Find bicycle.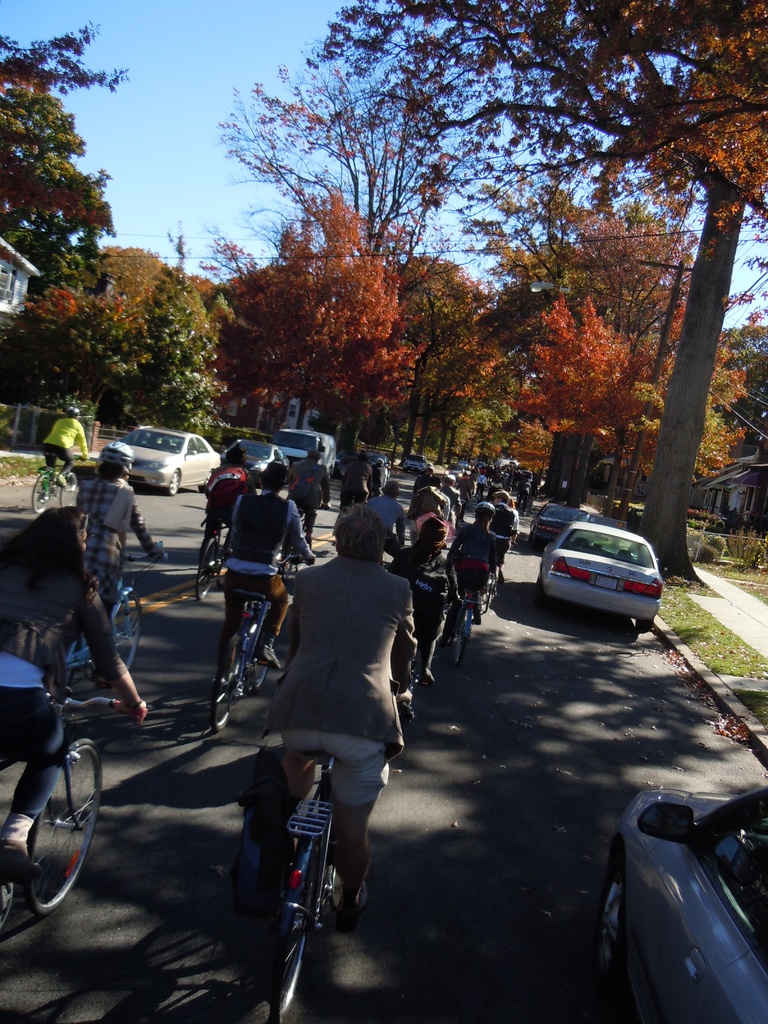
bbox(279, 504, 328, 585).
